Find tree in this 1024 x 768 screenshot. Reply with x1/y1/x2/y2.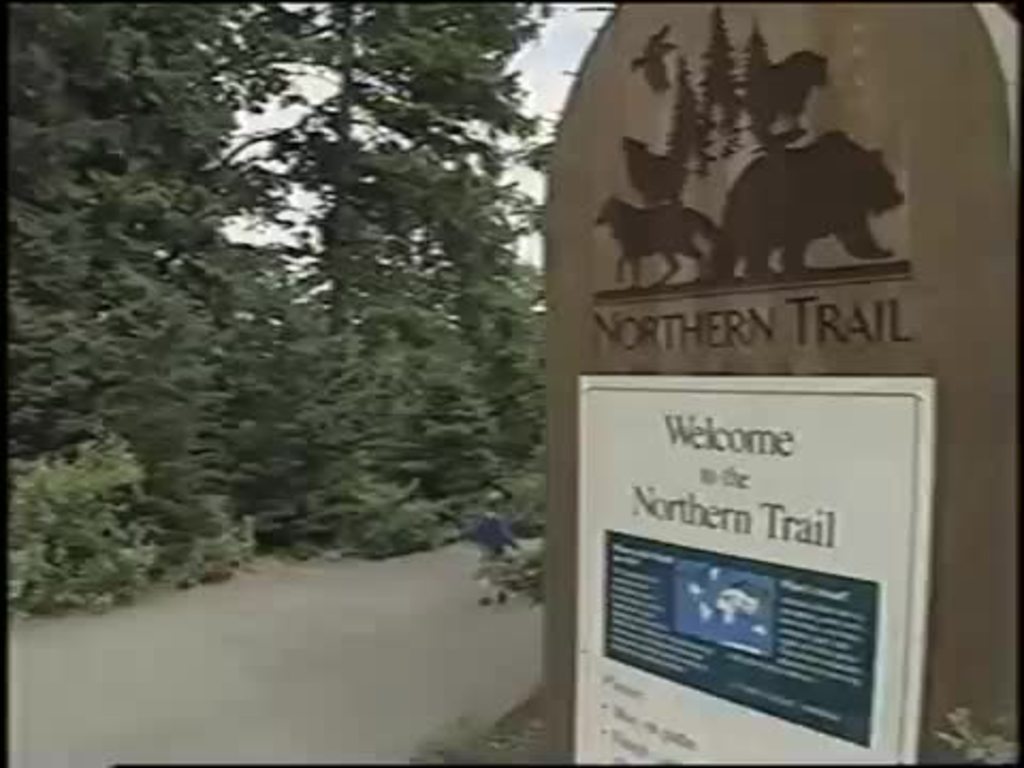
0/0/346/561.
